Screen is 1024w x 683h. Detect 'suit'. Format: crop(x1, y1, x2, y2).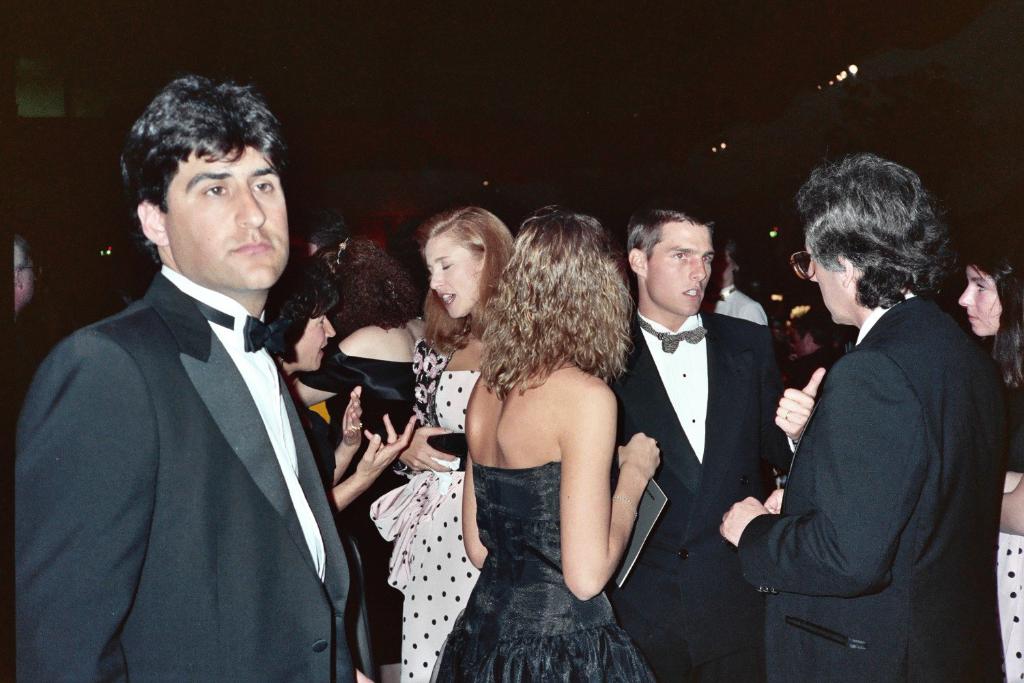
crop(740, 282, 1011, 682).
